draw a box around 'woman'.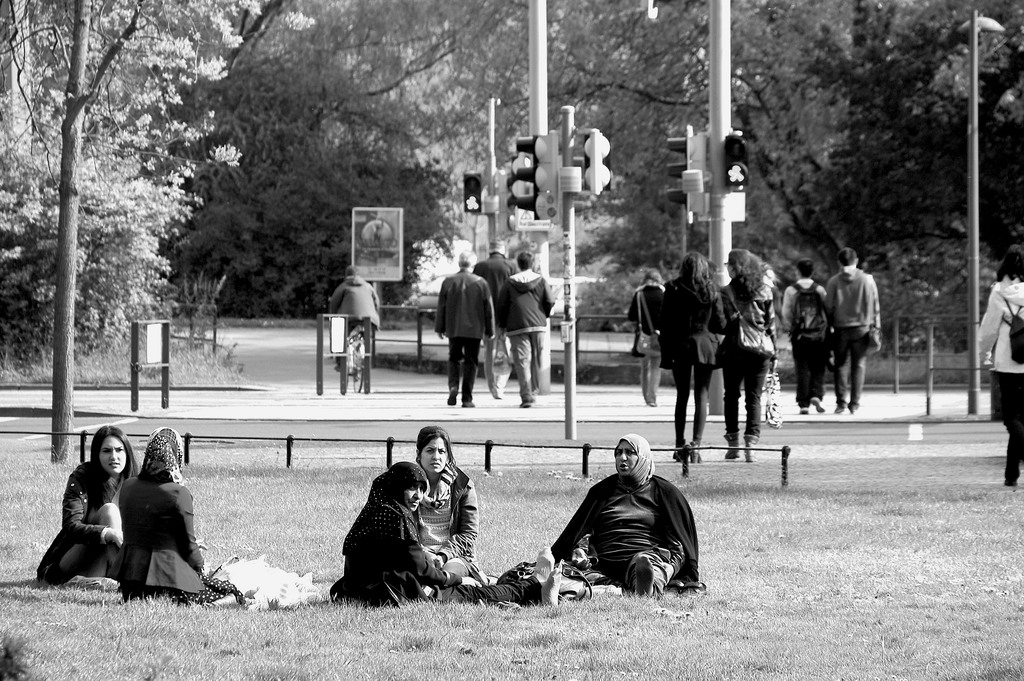
{"left": 111, "top": 422, "right": 250, "bottom": 614}.
